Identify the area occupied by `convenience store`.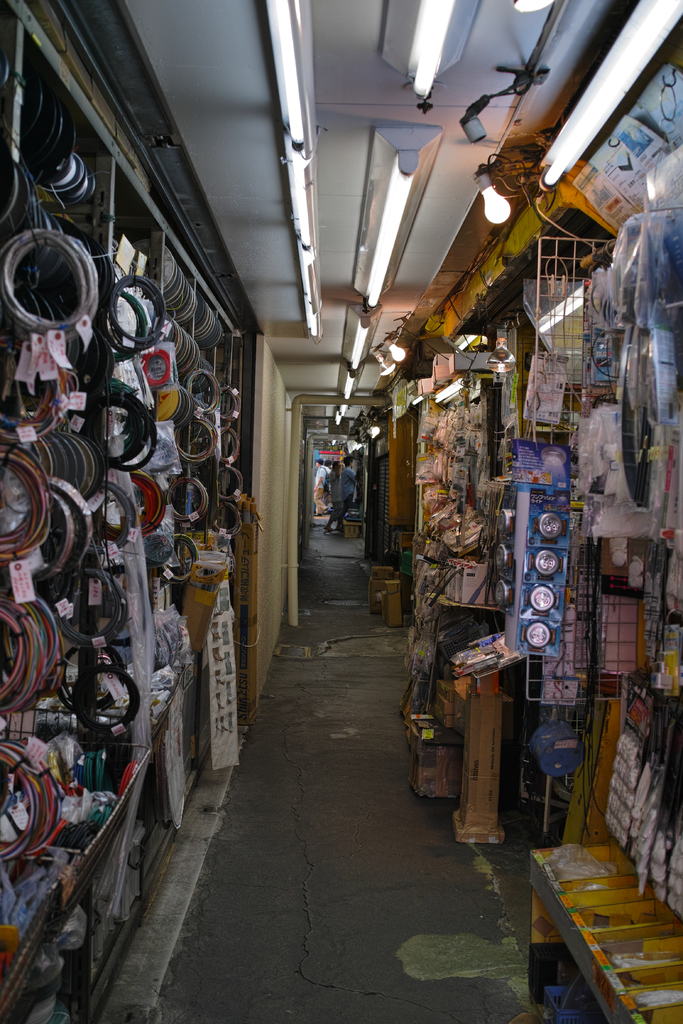
Area: [left=30, top=1, right=654, bottom=950].
